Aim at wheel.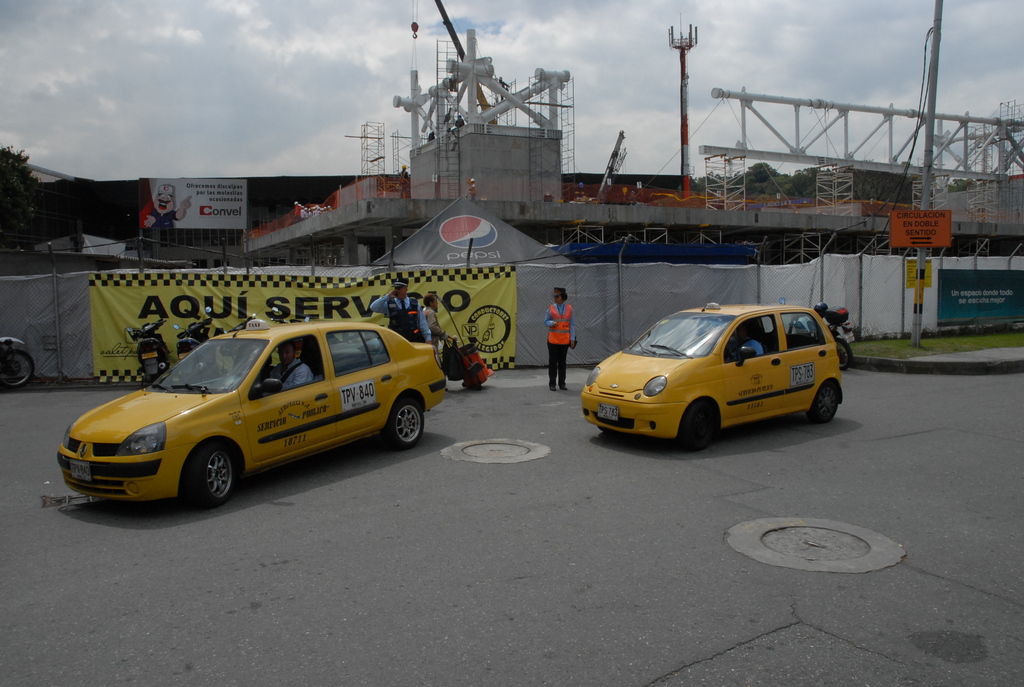
Aimed at bbox=(677, 397, 733, 451).
